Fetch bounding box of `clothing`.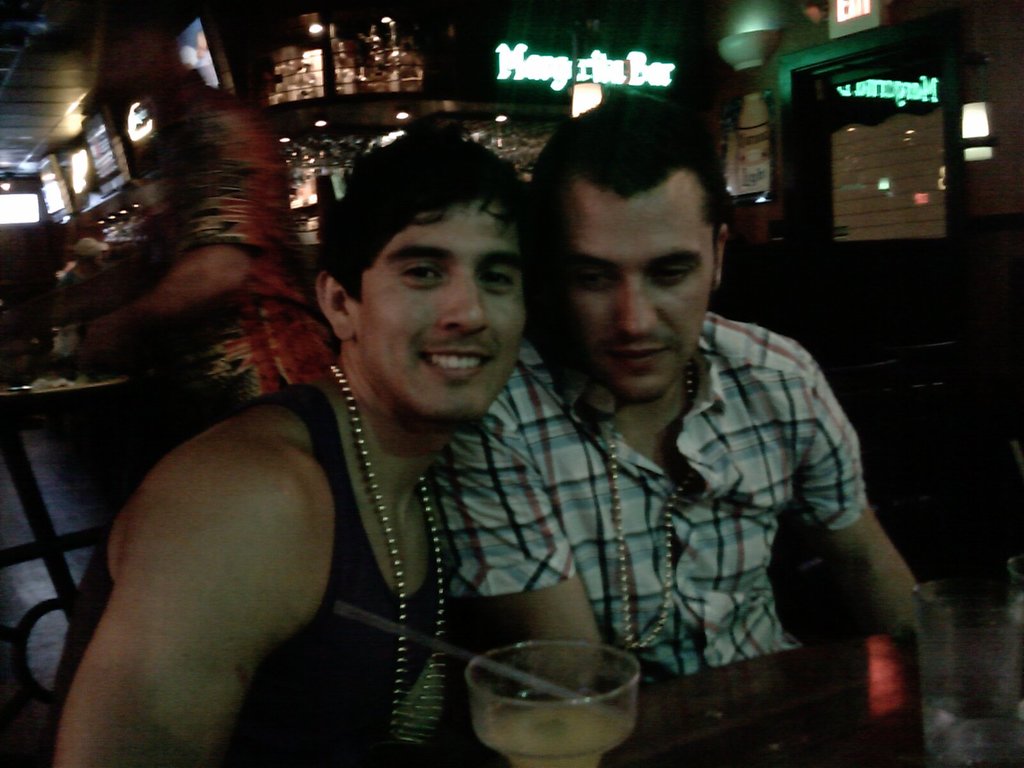
Bbox: [43,371,460,765].
